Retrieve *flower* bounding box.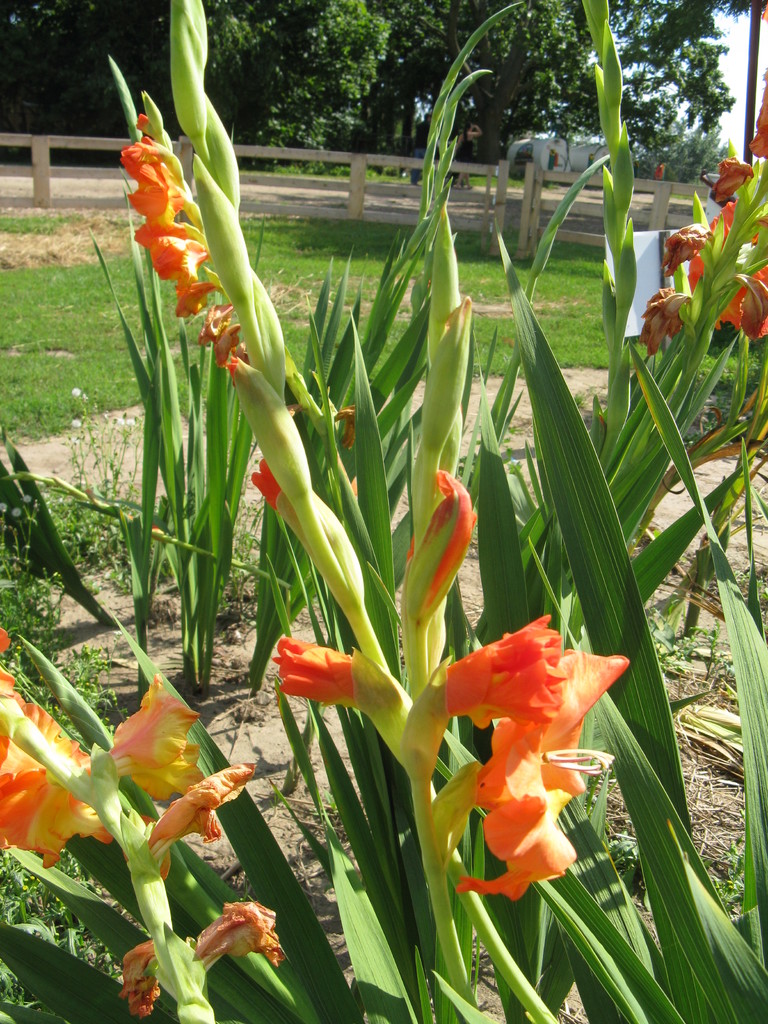
Bounding box: 404, 468, 477, 620.
